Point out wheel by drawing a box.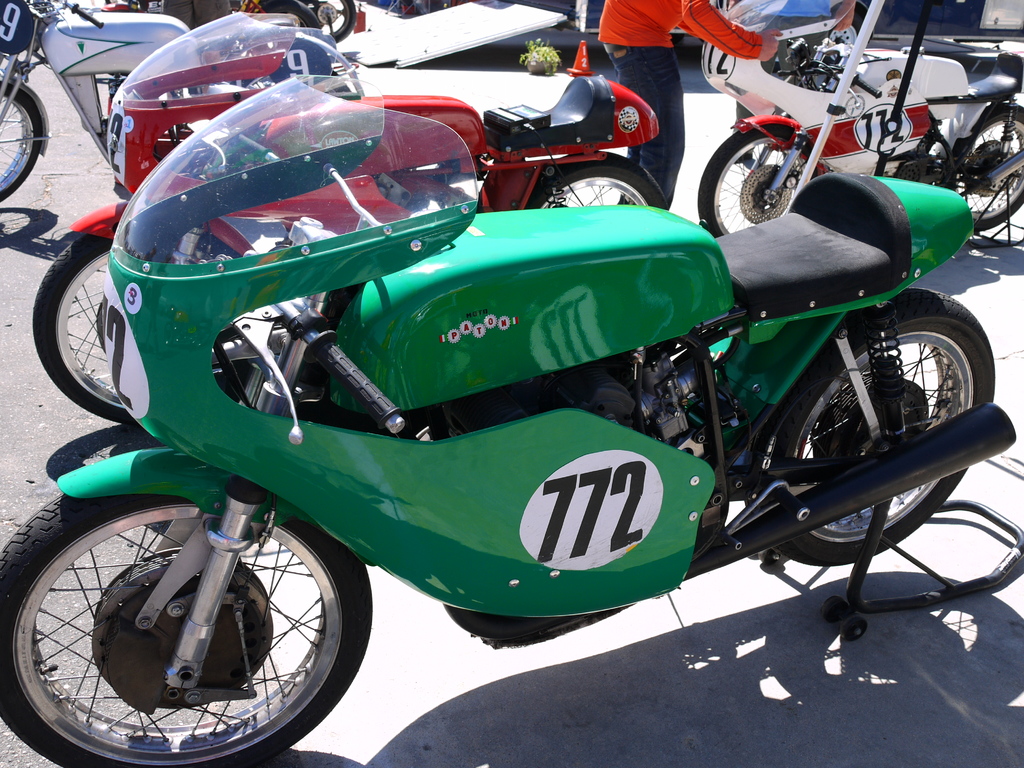
BBox(28, 232, 118, 433).
